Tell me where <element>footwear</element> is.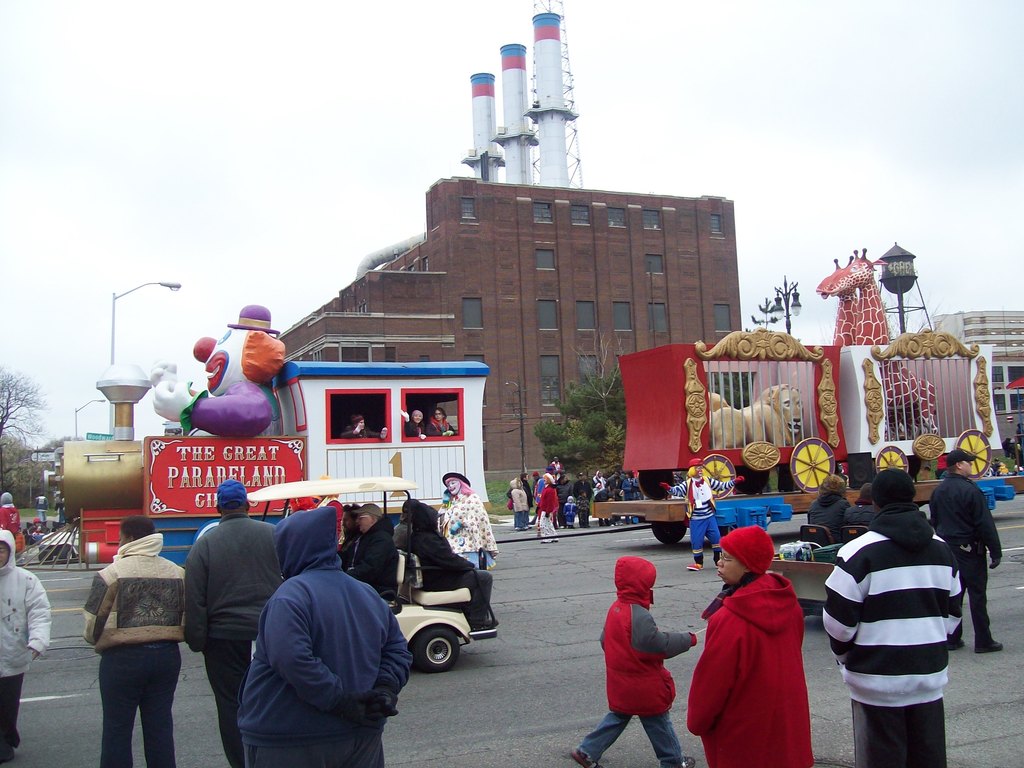
<element>footwear</element> is at bbox(671, 750, 696, 767).
